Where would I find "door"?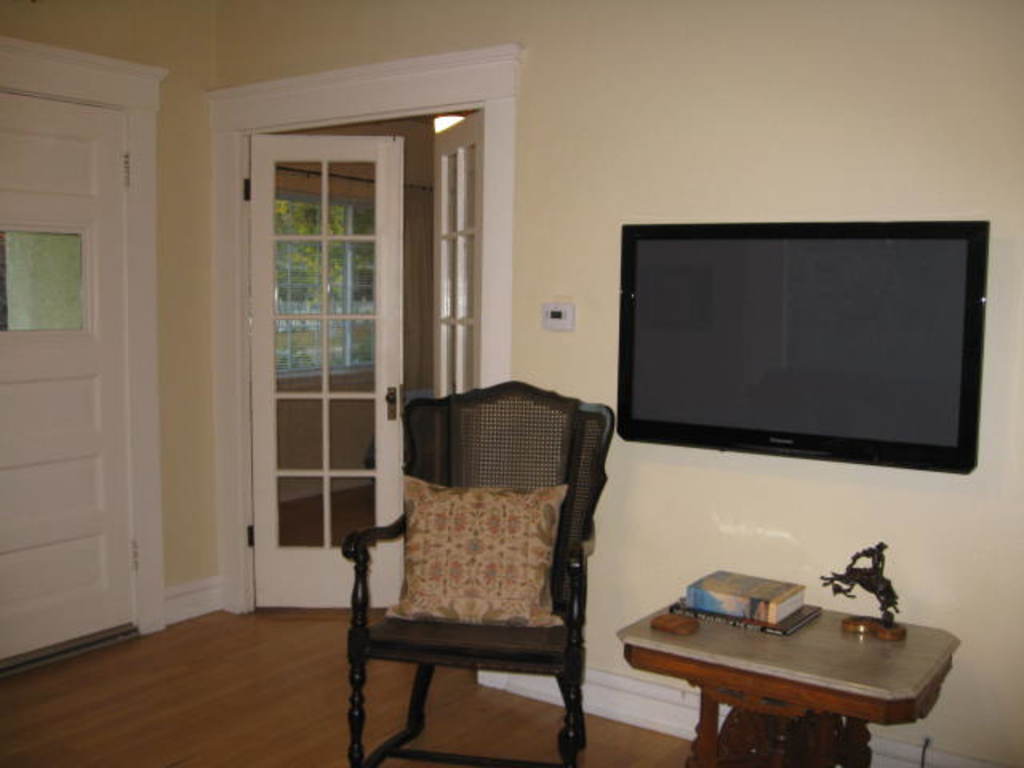
At box(0, 88, 136, 654).
